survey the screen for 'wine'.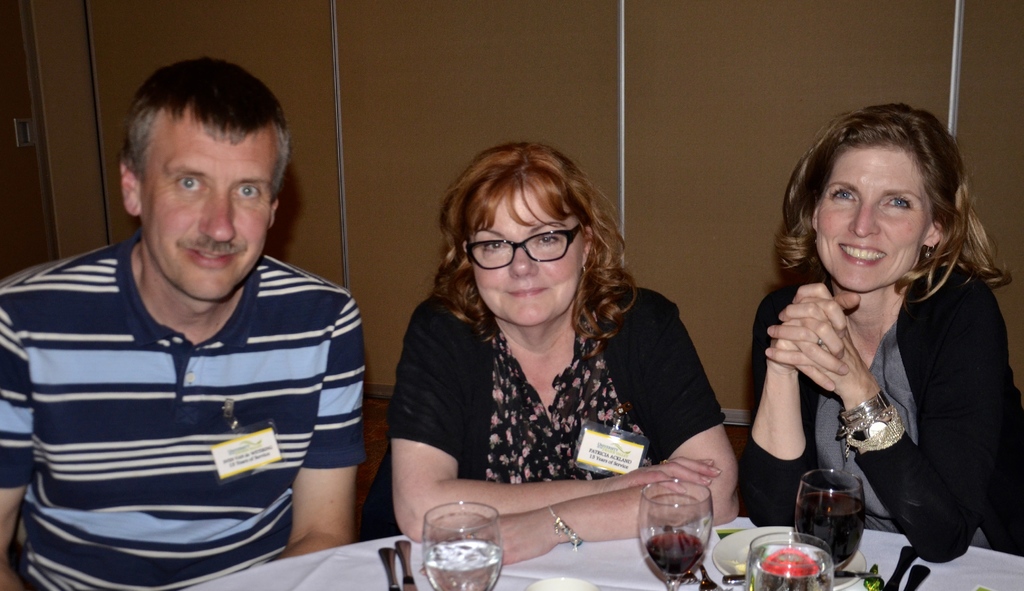
Survey found: x1=796, y1=491, x2=860, y2=570.
